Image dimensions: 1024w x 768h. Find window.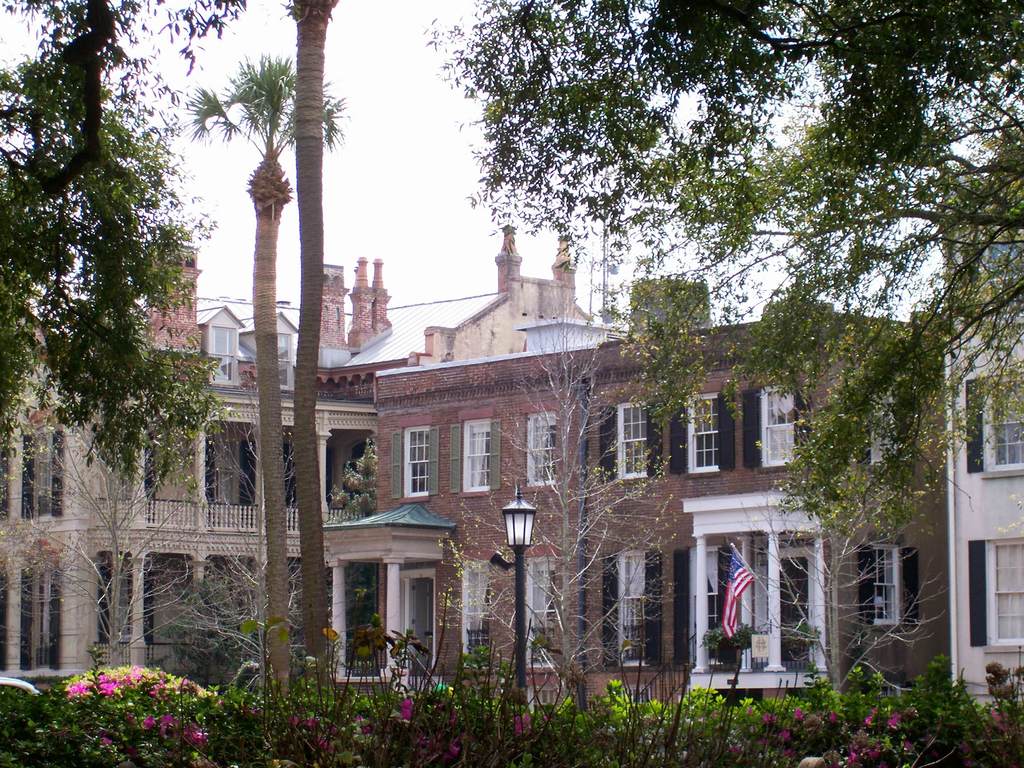
(405,426,435,498).
